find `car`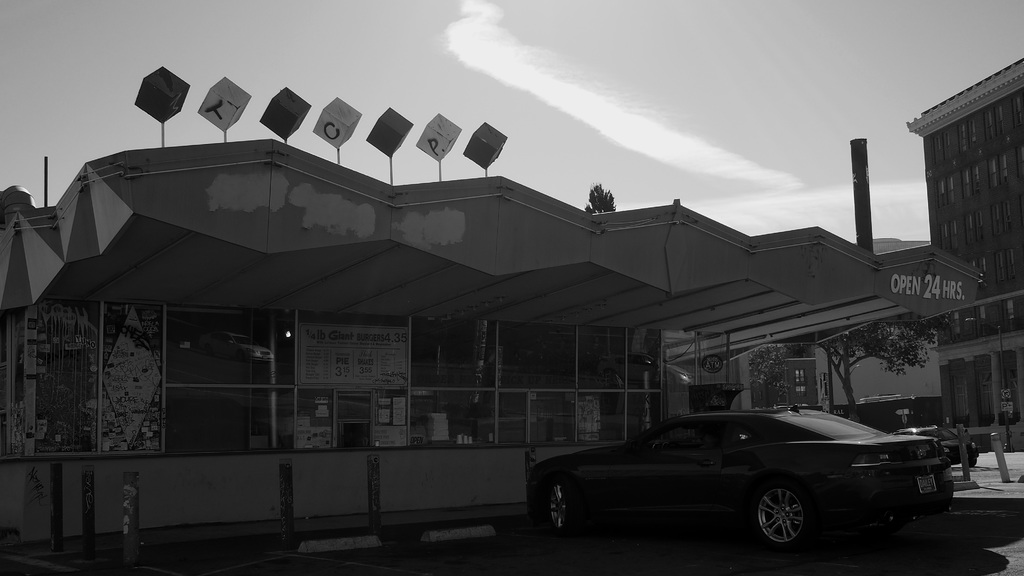
pyautogui.locateOnScreen(891, 422, 966, 468)
